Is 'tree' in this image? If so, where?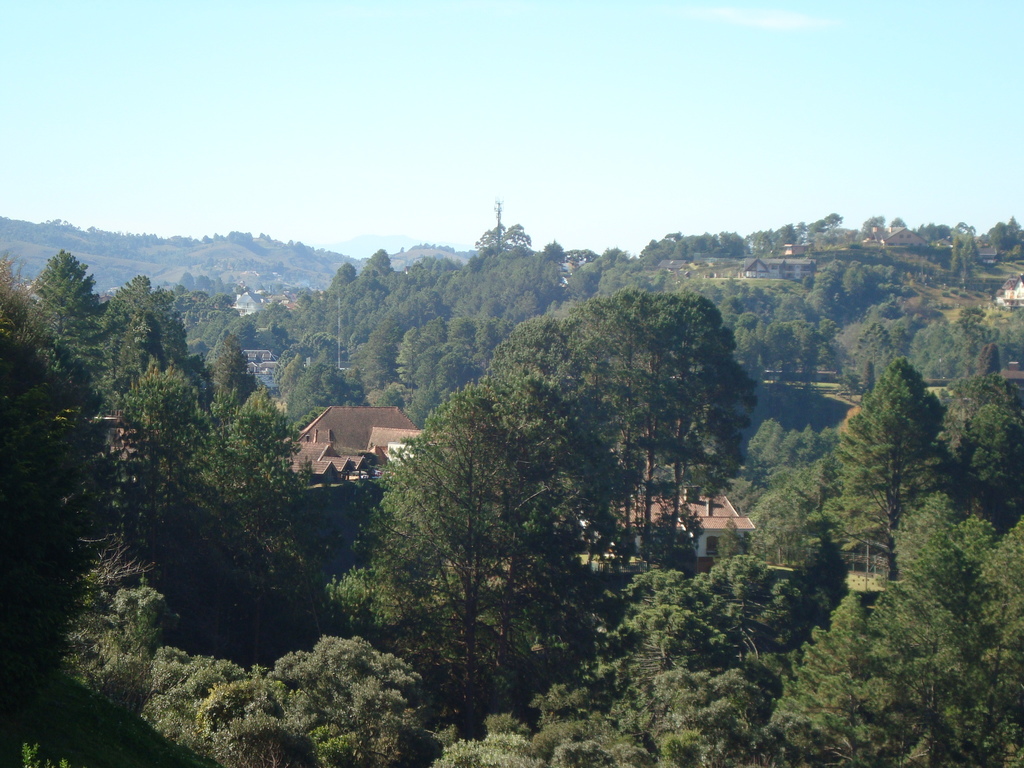
Yes, at 959/409/1023/541.
